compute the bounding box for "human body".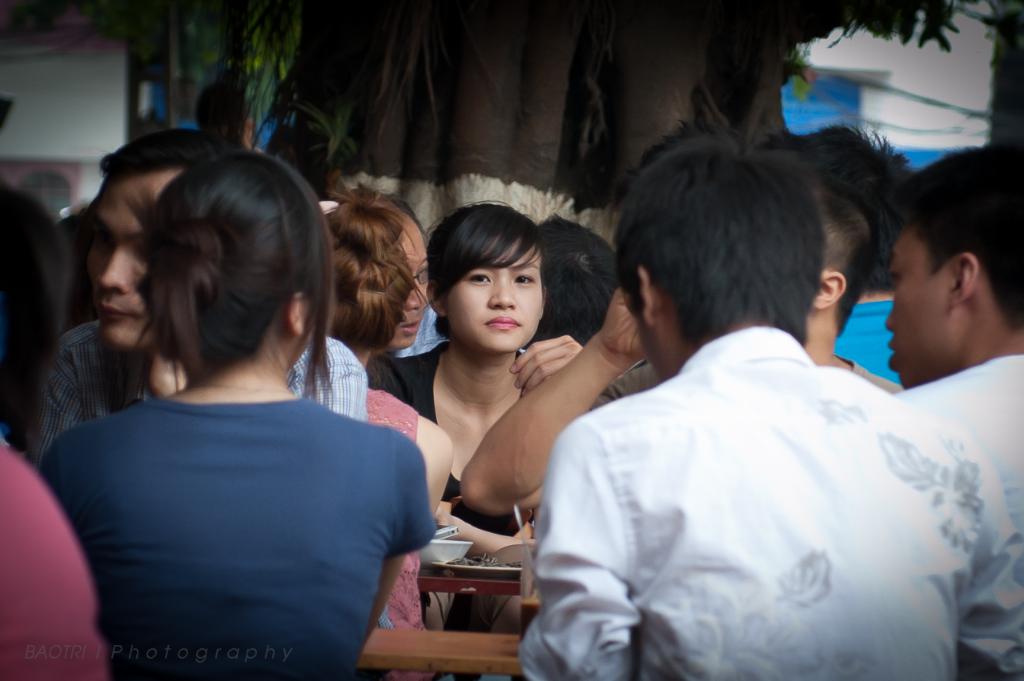
{"left": 889, "top": 334, "right": 1023, "bottom": 518}.
